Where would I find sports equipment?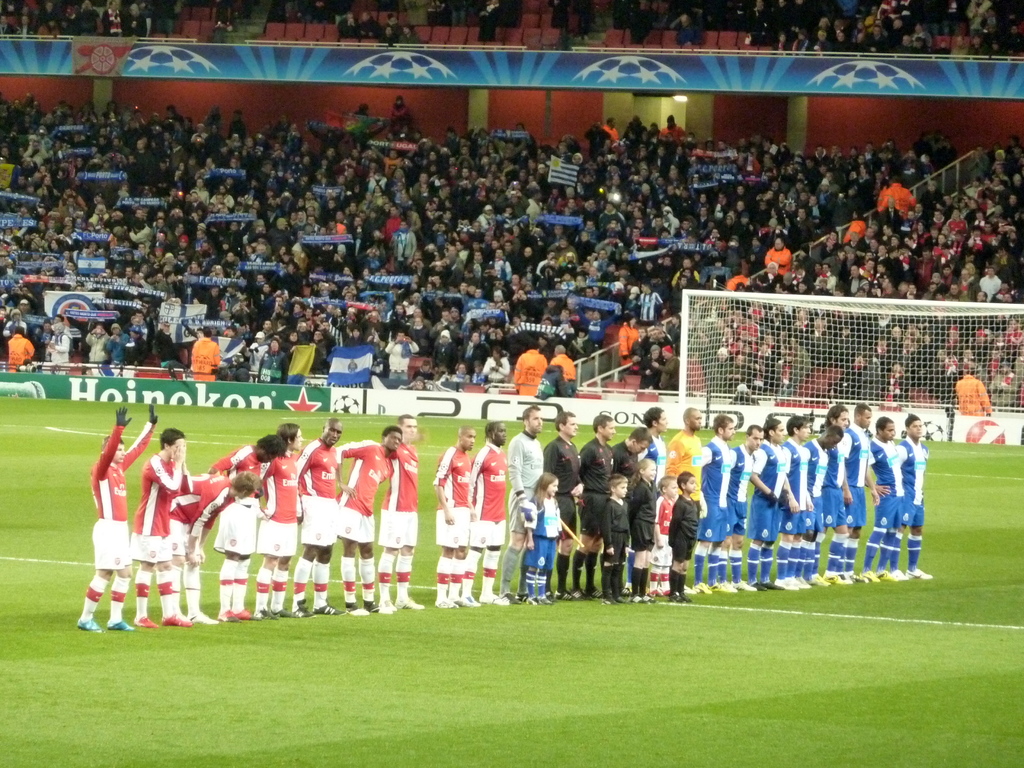
At detection(581, 585, 601, 598).
